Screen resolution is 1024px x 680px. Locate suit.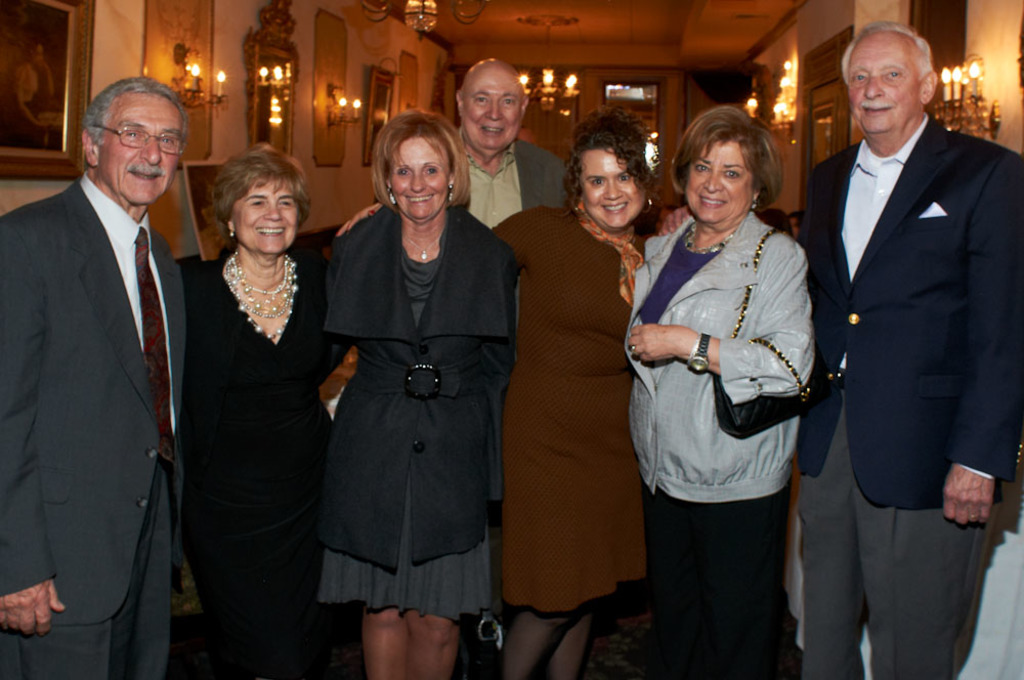
[449,124,566,221].
